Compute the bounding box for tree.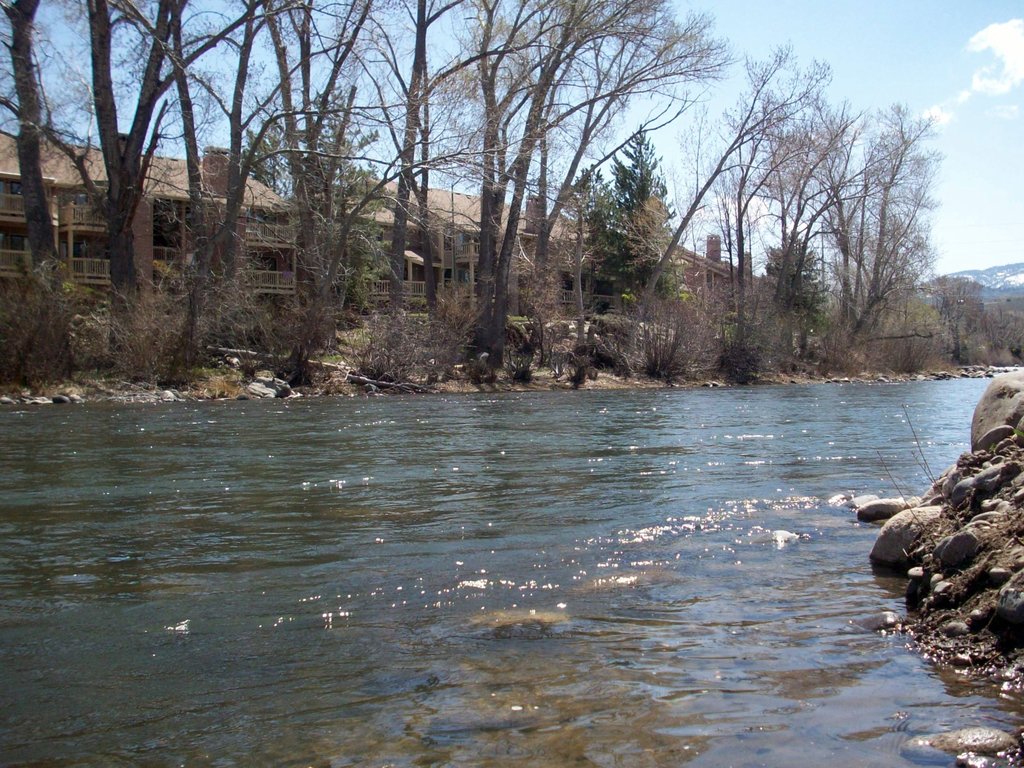
0,0,66,293.
